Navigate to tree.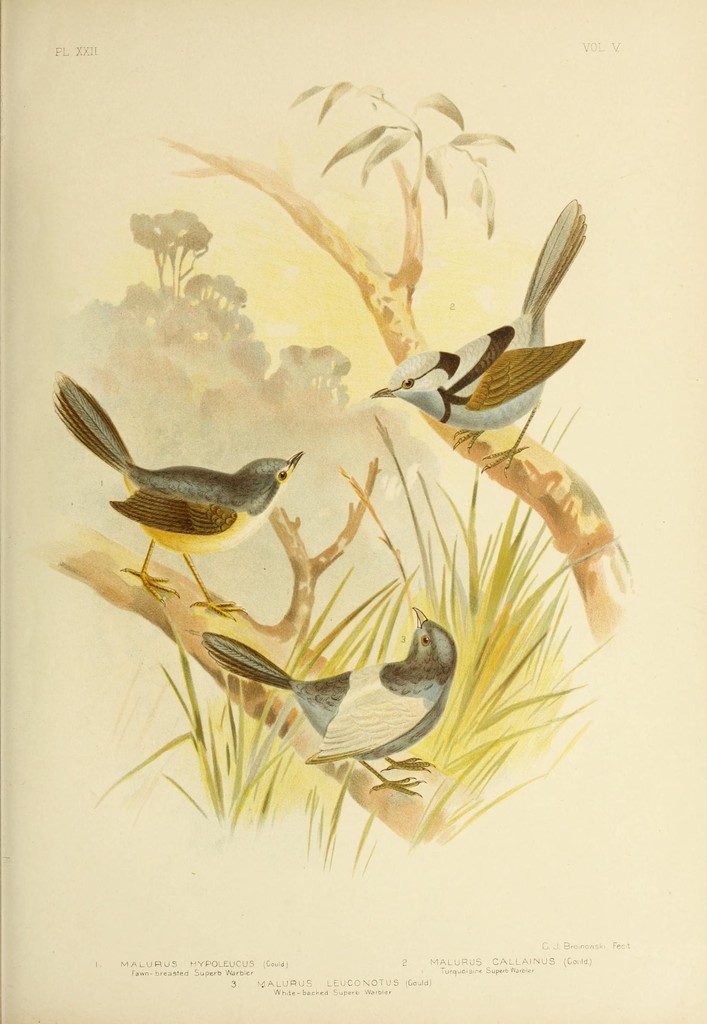
Navigation target: BBox(29, 81, 655, 884).
